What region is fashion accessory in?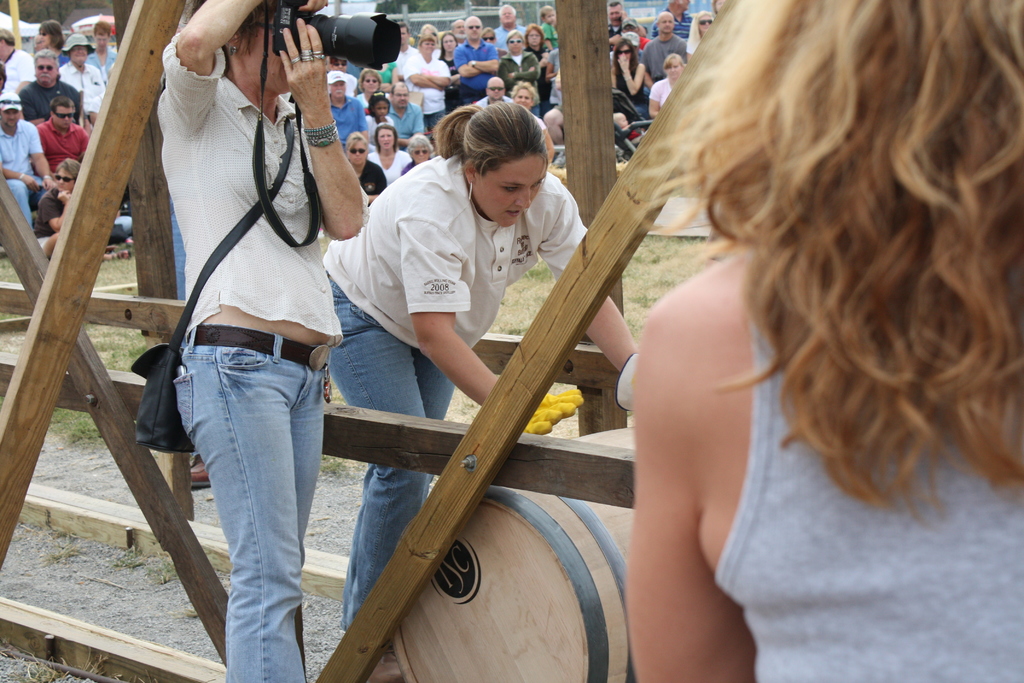
locate(129, 115, 297, 453).
